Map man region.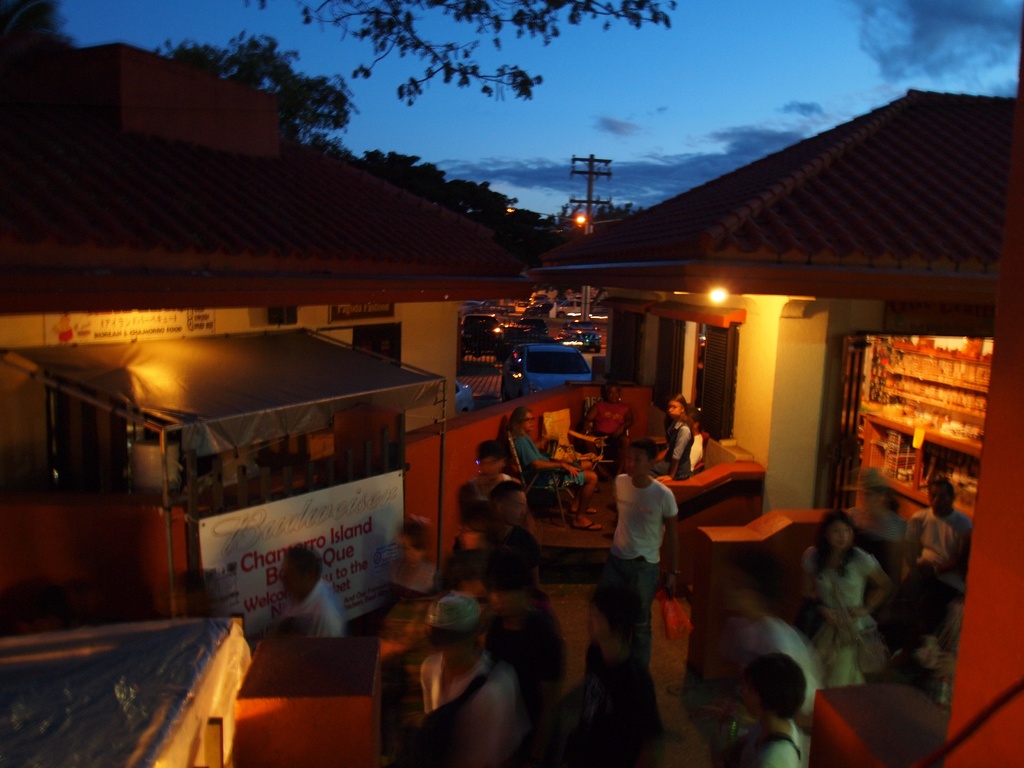
Mapped to 458:438:538:534.
